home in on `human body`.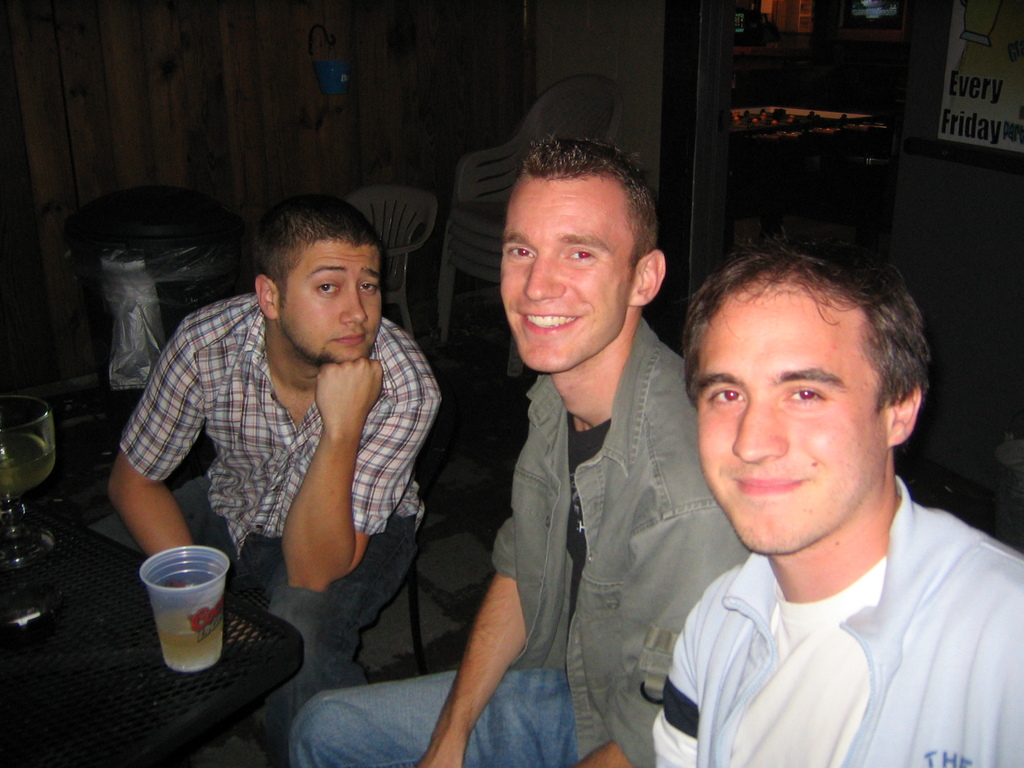
Homed in at [650, 225, 1023, 767].
